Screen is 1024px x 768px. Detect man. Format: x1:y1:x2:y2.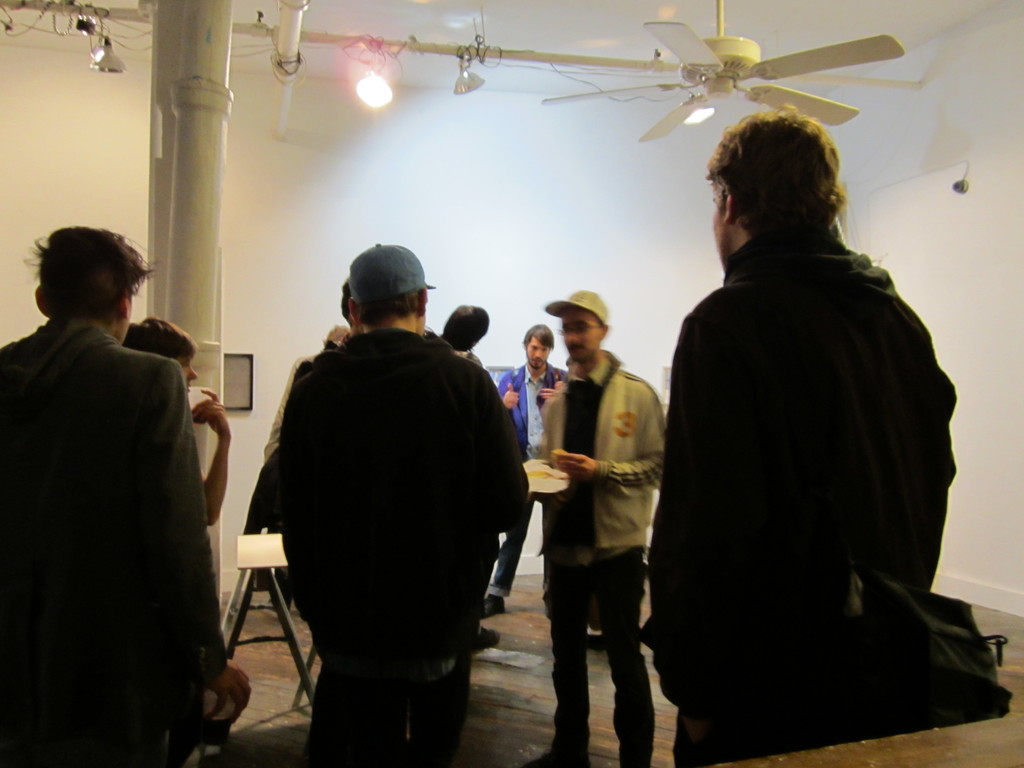
482:321:571:625.
